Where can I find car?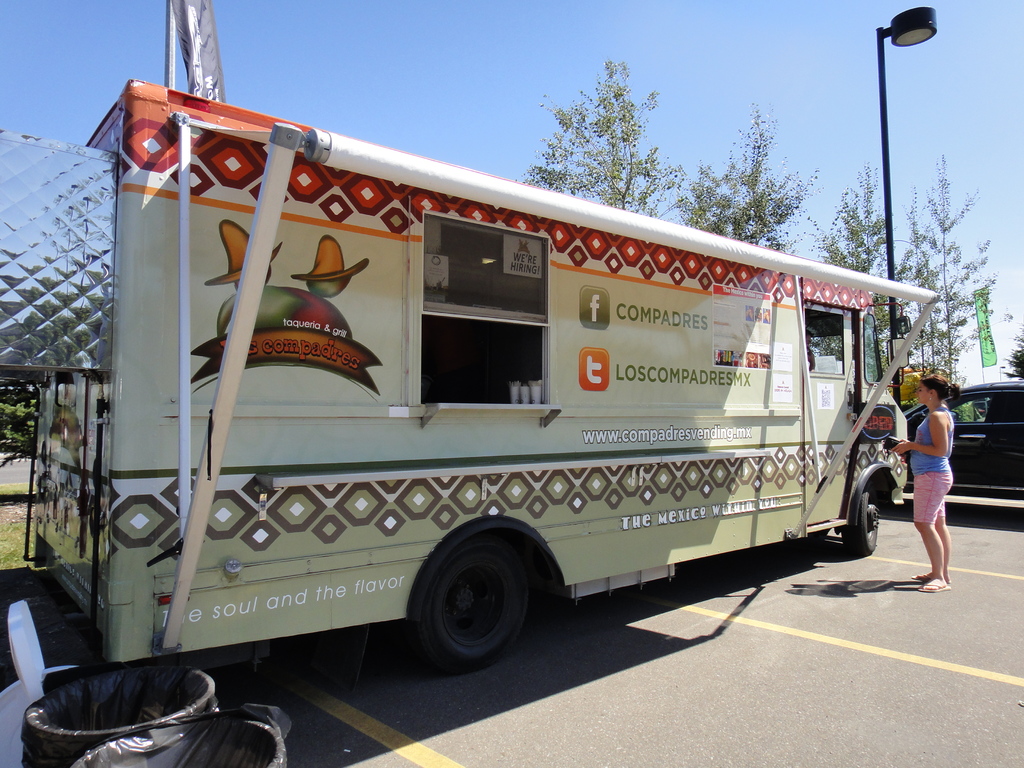
You can find it at Rect(910, 375, 1023, 503).
